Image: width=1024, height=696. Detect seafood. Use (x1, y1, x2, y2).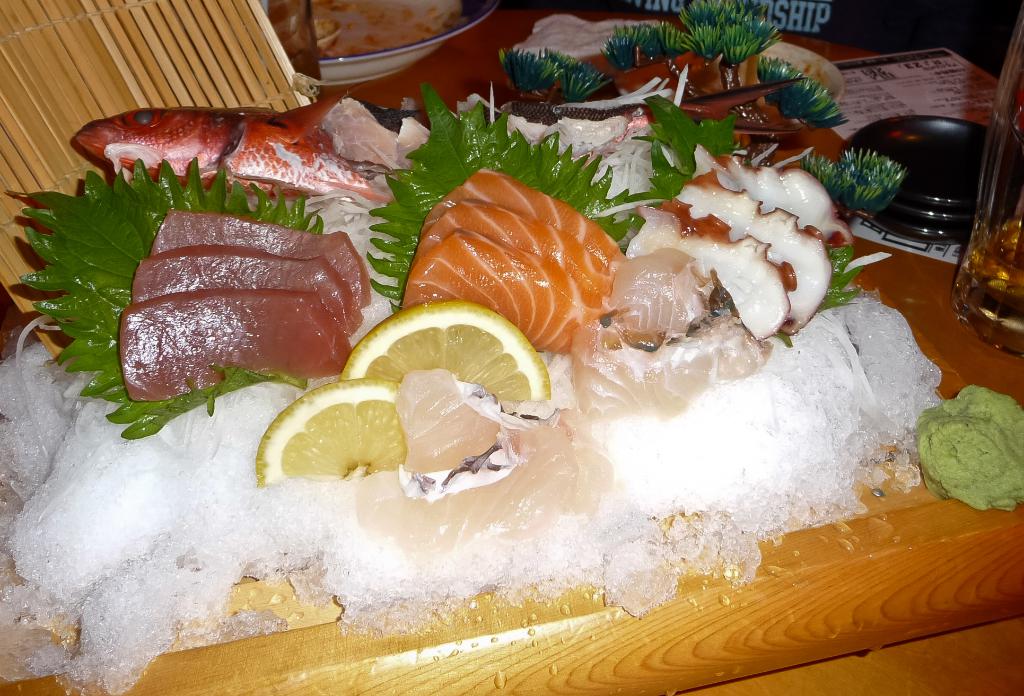
(630, 204, 791, 340).
